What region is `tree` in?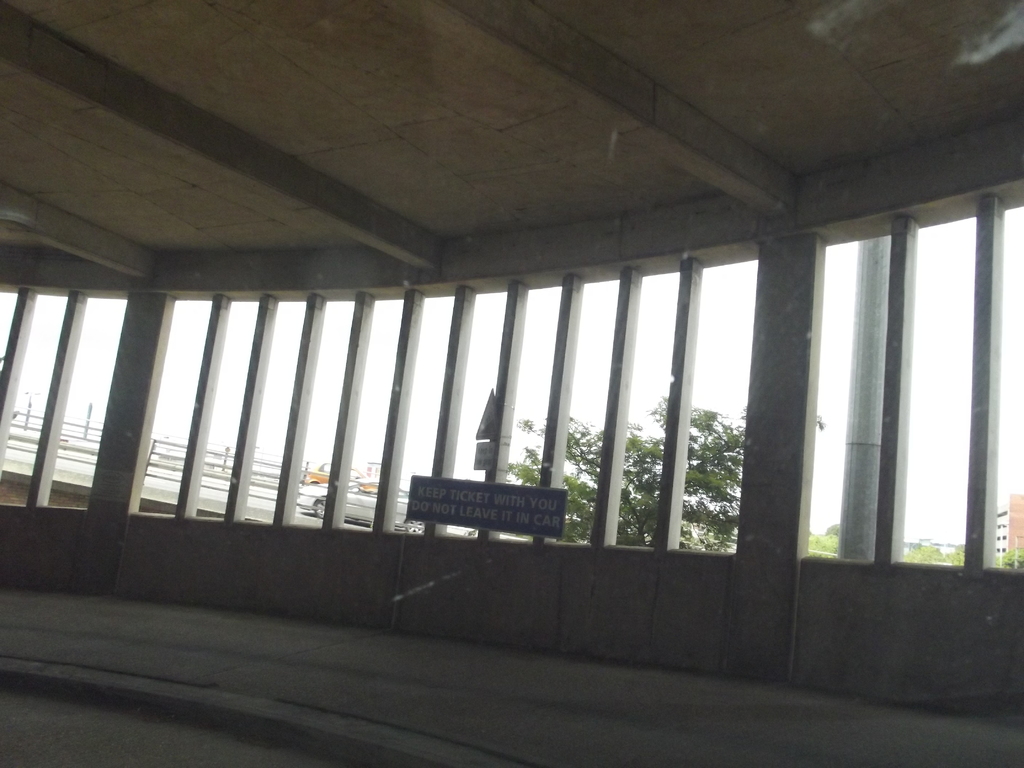
bbox=[1000, 549, 1023, 567].
